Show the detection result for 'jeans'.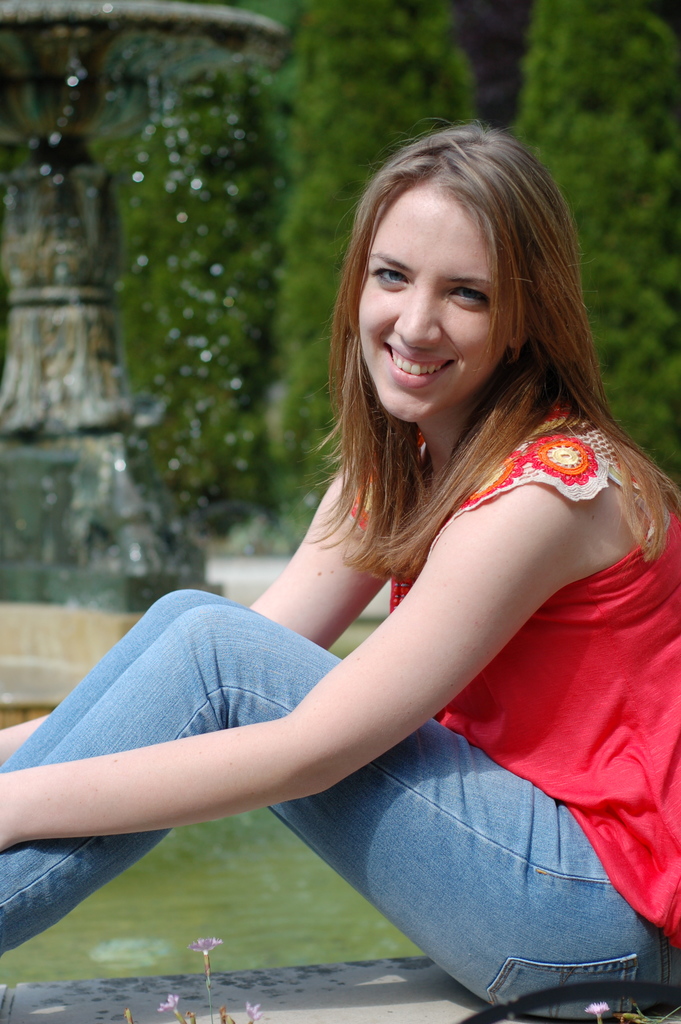
(x1=0, y1=582, x2=680, y2=1023).
